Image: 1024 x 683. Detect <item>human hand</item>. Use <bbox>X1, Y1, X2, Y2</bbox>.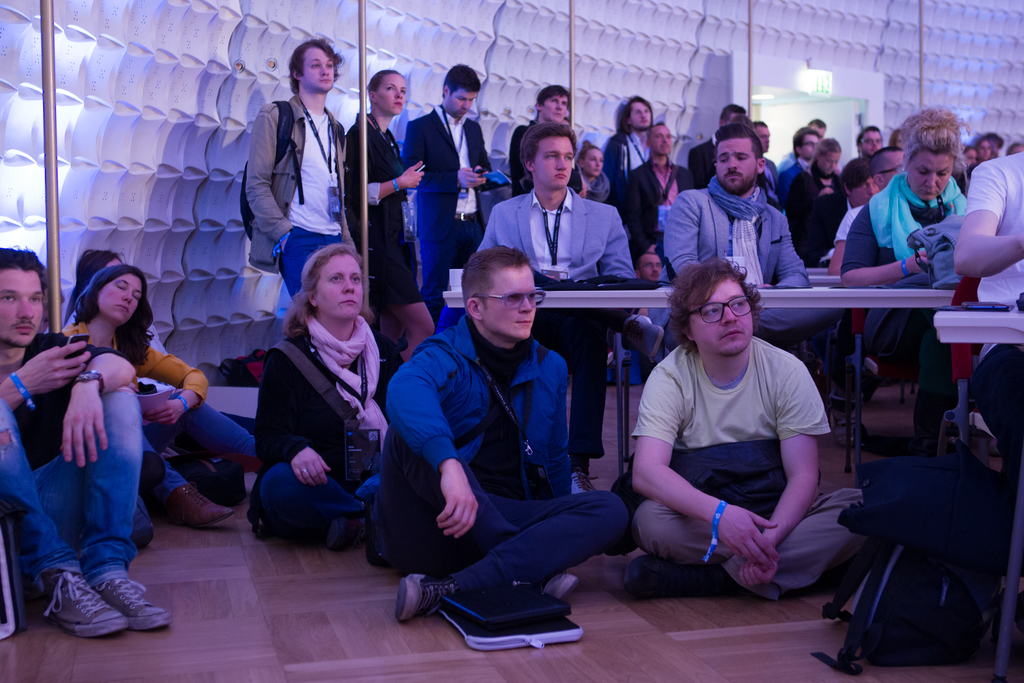
<bbox>576, 177, 588, 199</bbox>.
